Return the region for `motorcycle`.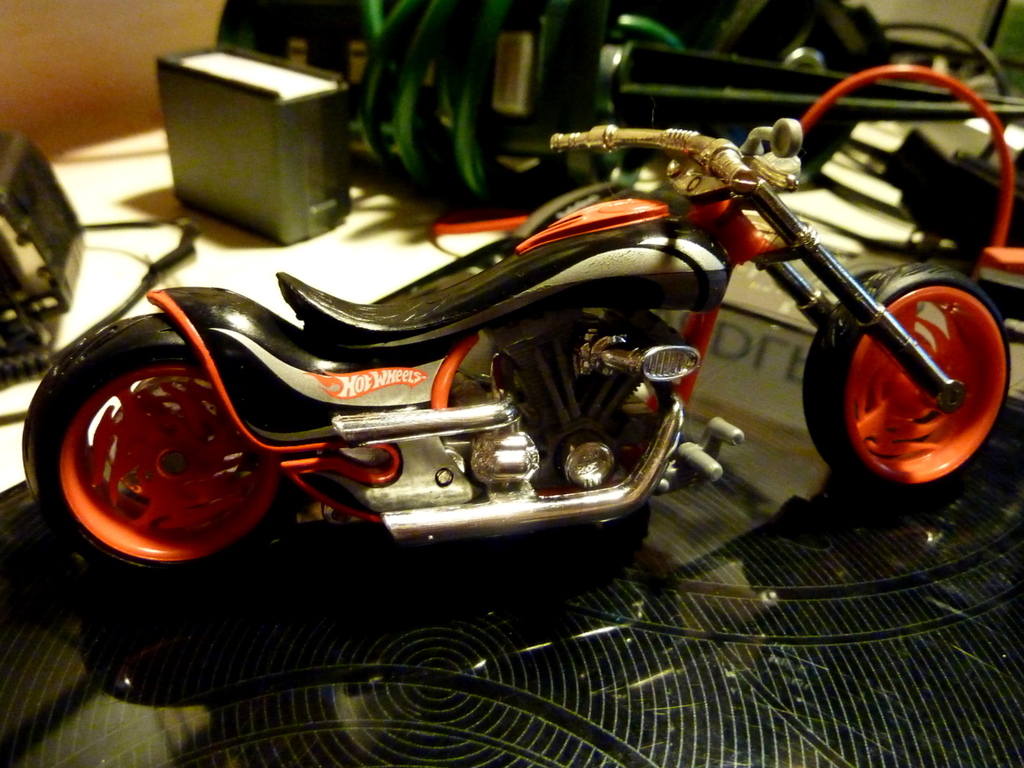
38:115:961:609.
